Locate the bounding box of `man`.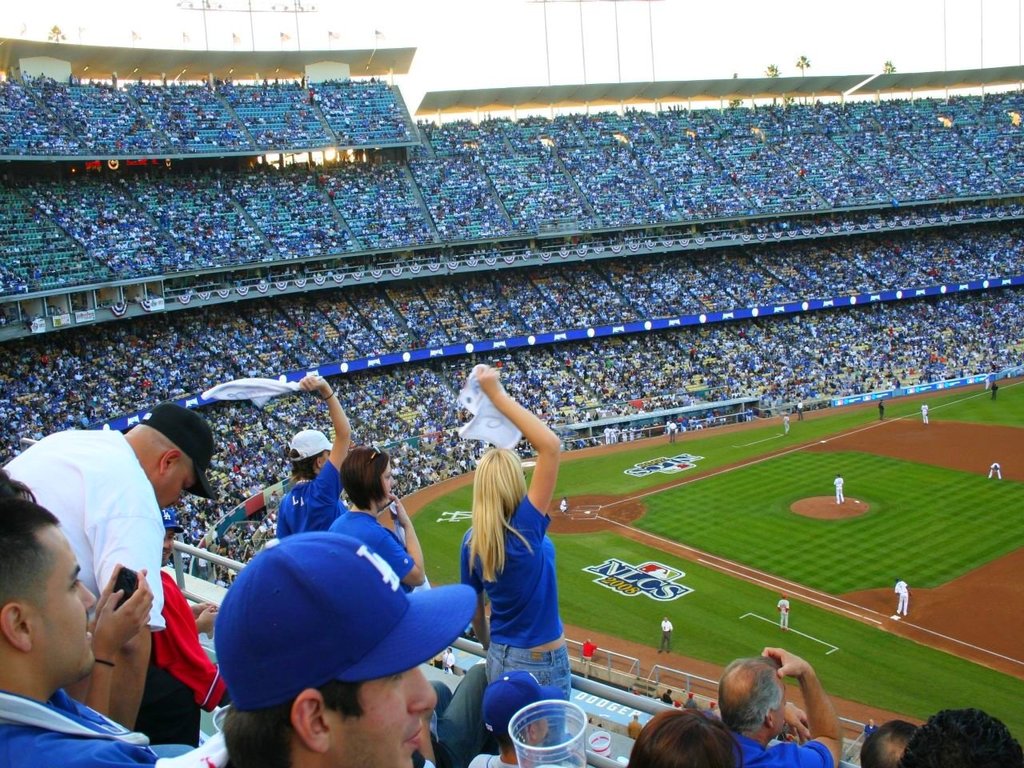
Bounding box: rect(782, 414, 790, 433).
